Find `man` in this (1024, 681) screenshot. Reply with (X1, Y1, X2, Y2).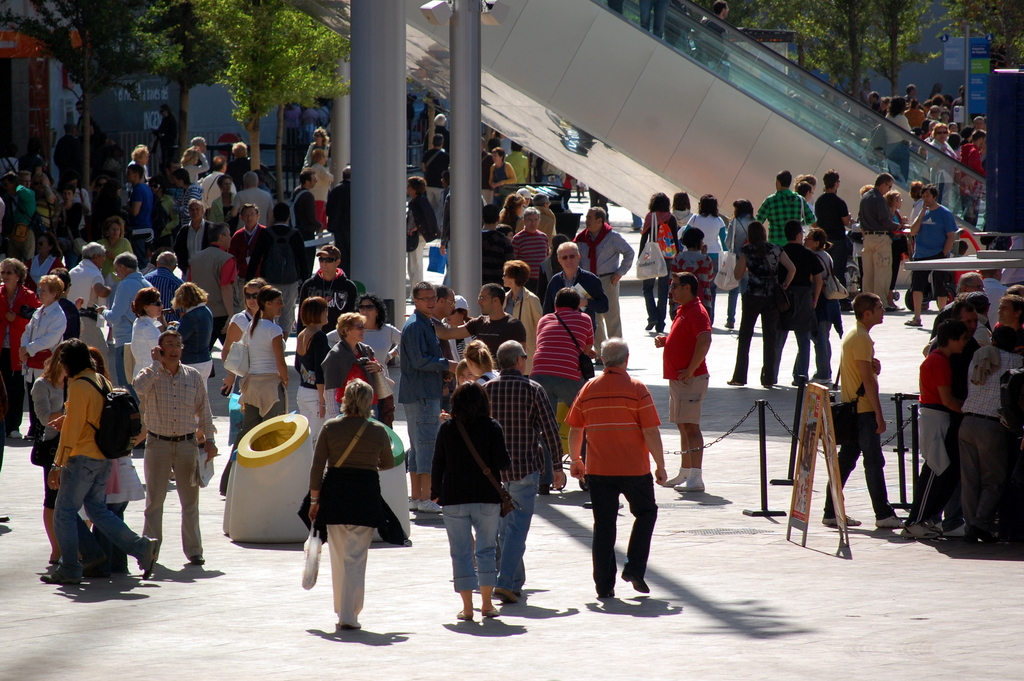
(959, 325, 1023, 546).
